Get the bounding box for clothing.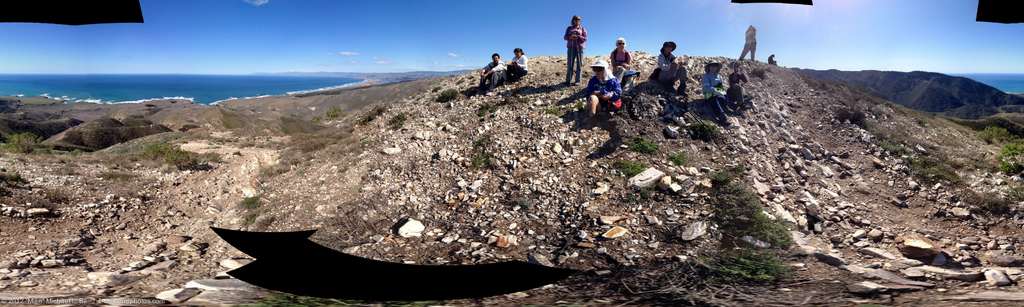
(719, 65, 746, 106).
